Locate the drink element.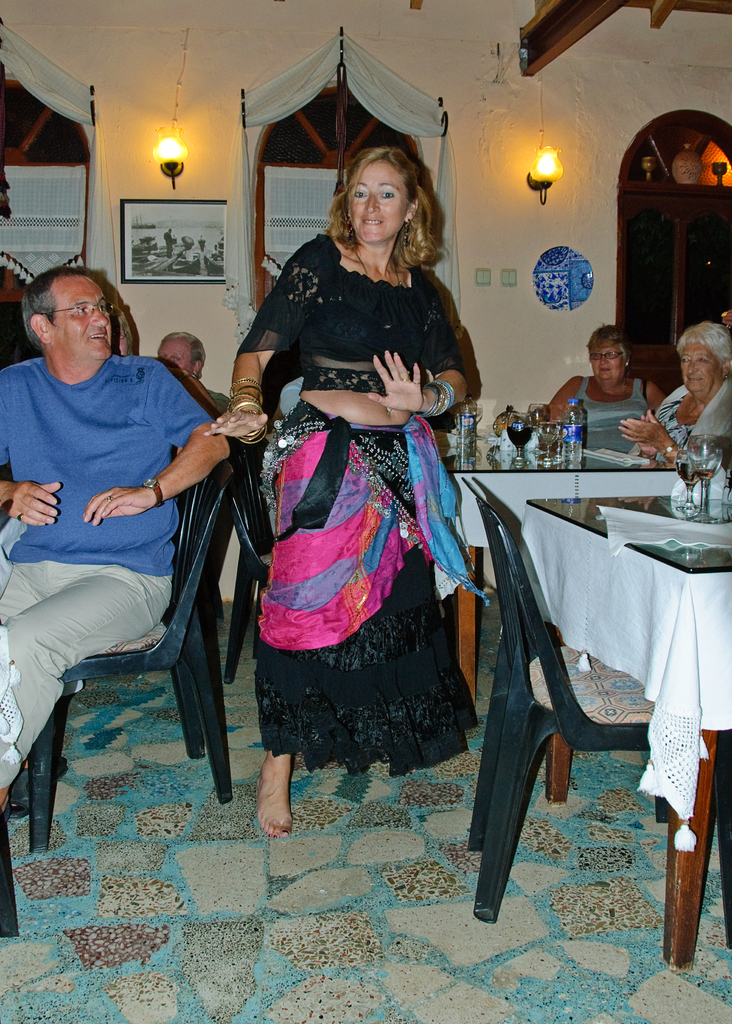
Element bbox: x1=454, y1=394, x2=484, y2=444.
